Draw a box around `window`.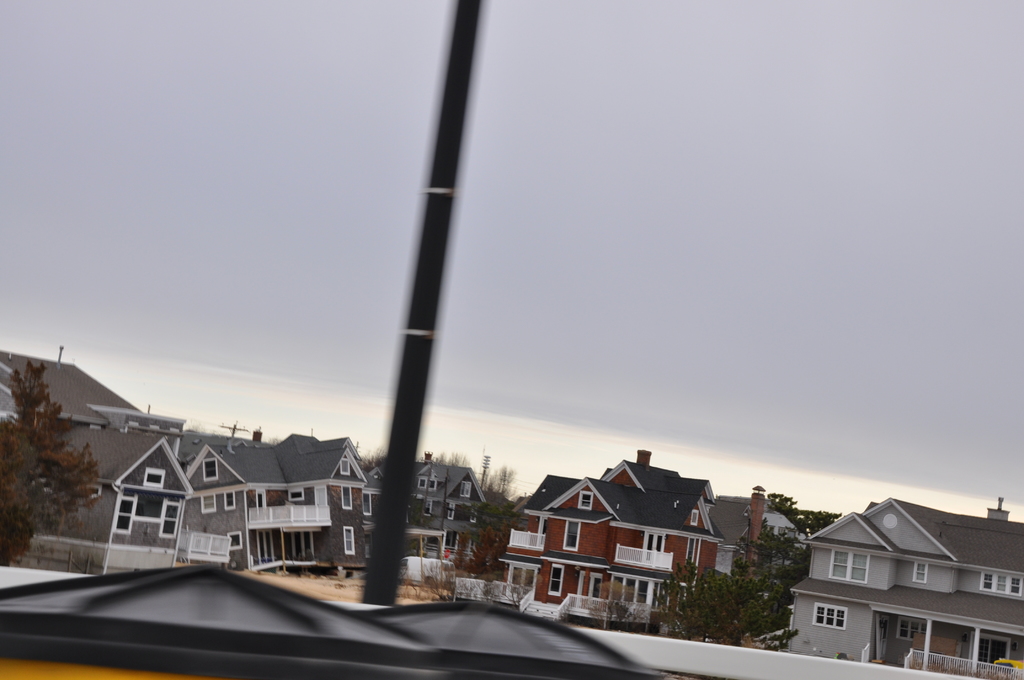
x1=430, y1=480, x2=436, y2=490.
